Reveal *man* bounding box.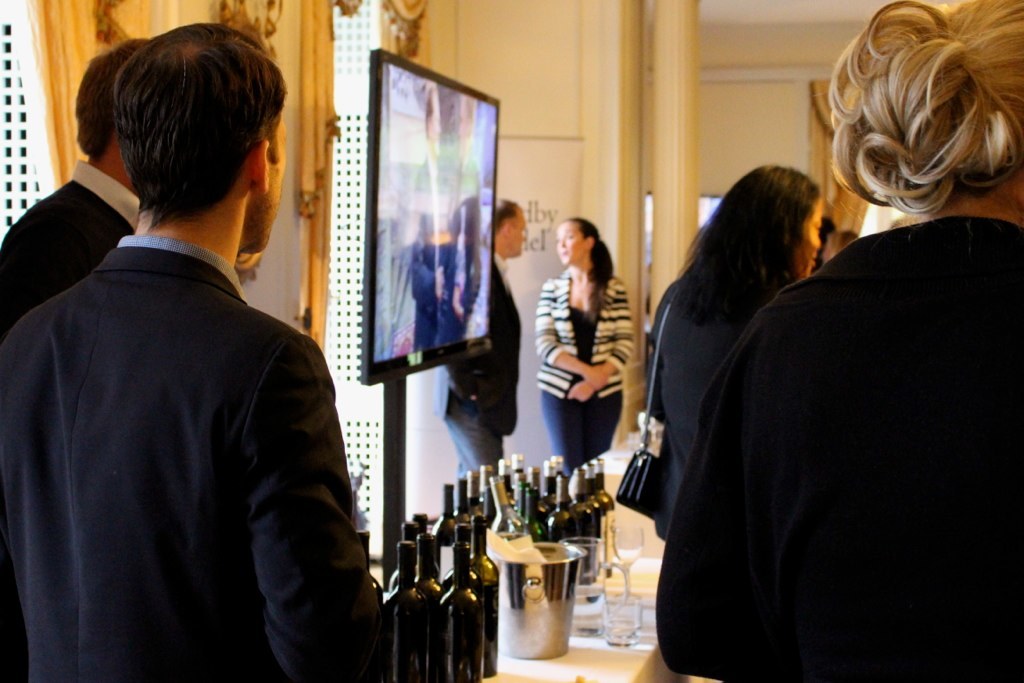
Revealed: 0/35/398/682.
